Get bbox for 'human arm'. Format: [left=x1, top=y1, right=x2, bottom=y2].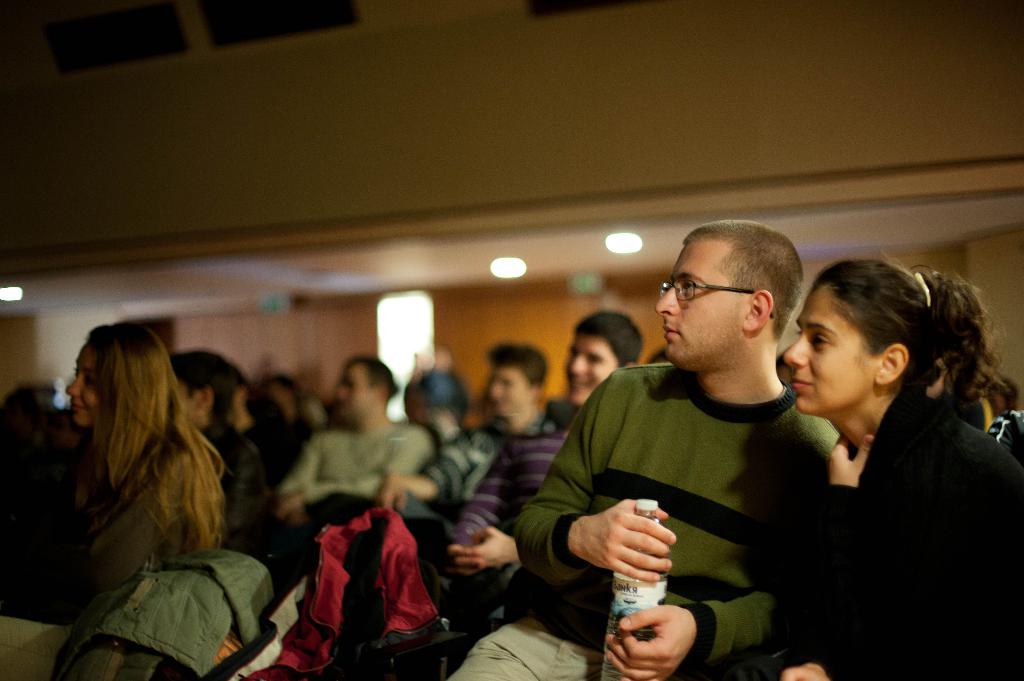
[left=509, top=369, right=673, bottom=586].
